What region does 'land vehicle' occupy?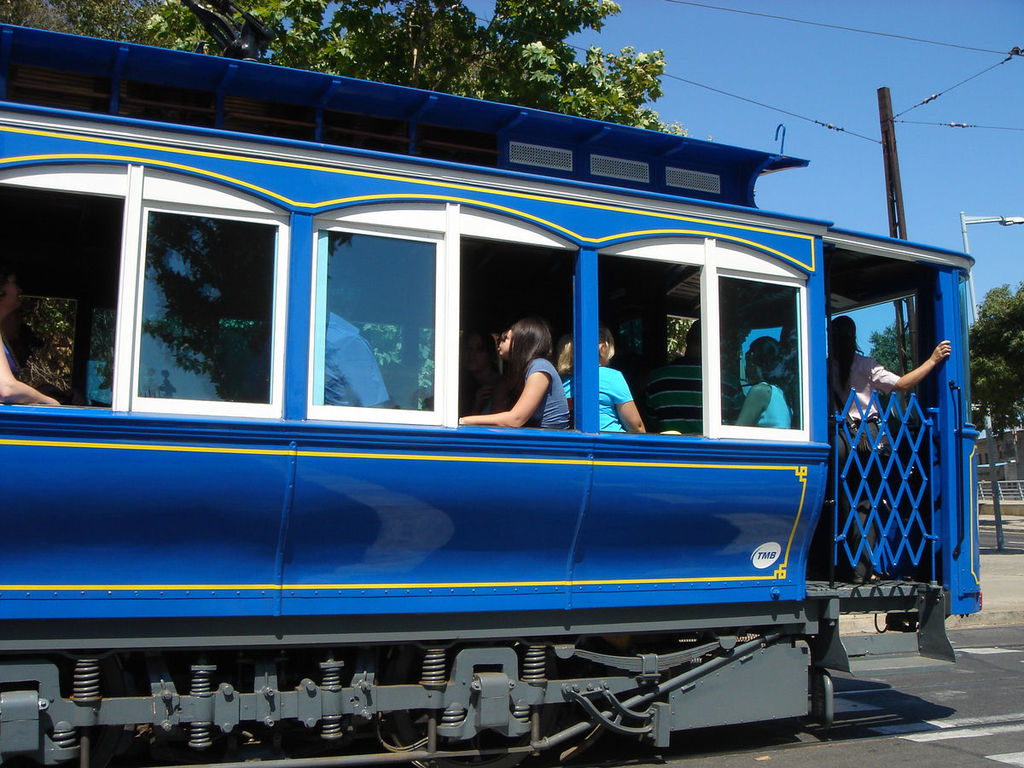
select_region(11, 51, 979, 767).
